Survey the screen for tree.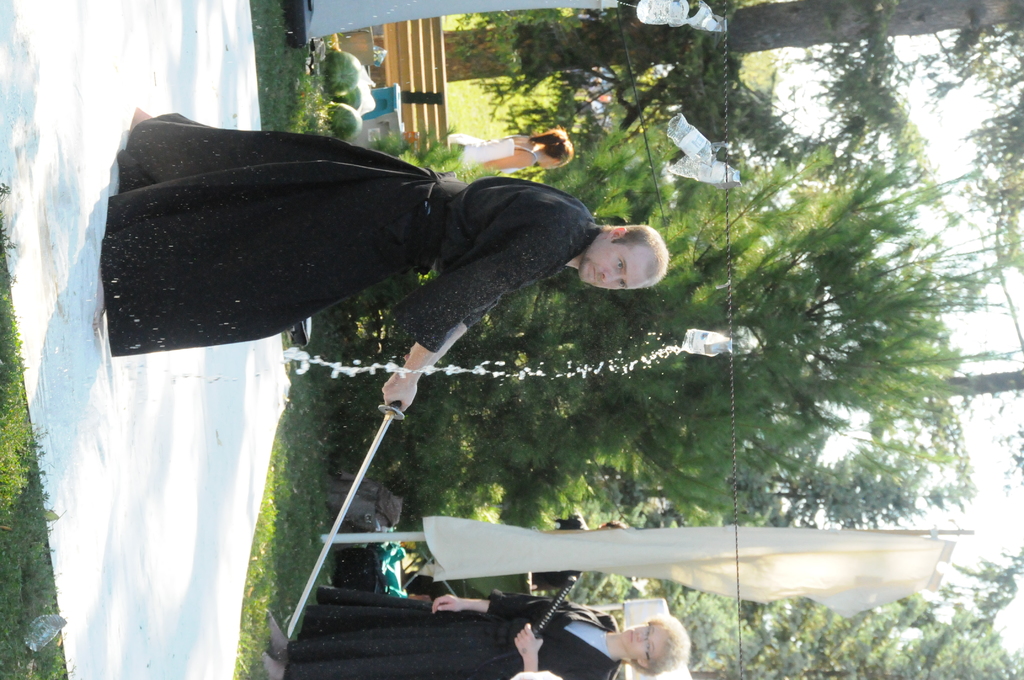
Survey found: l=446, t=0, r=1023, b=271.
